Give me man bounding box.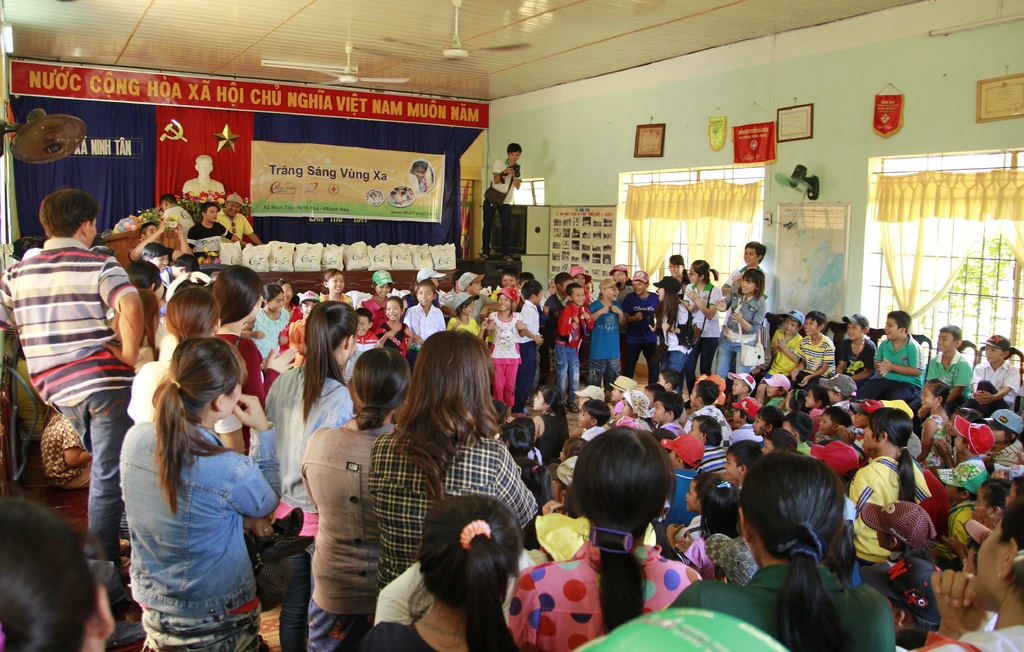
rect(180, 155, 225, 202).
